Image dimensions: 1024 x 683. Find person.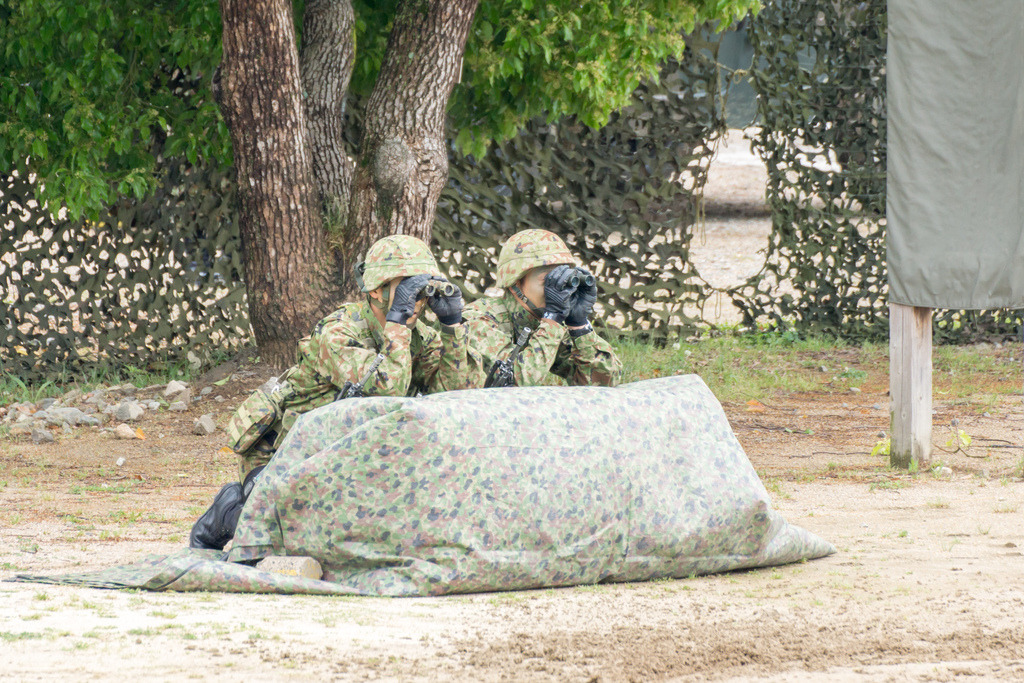
503, 224, 614, 391.
